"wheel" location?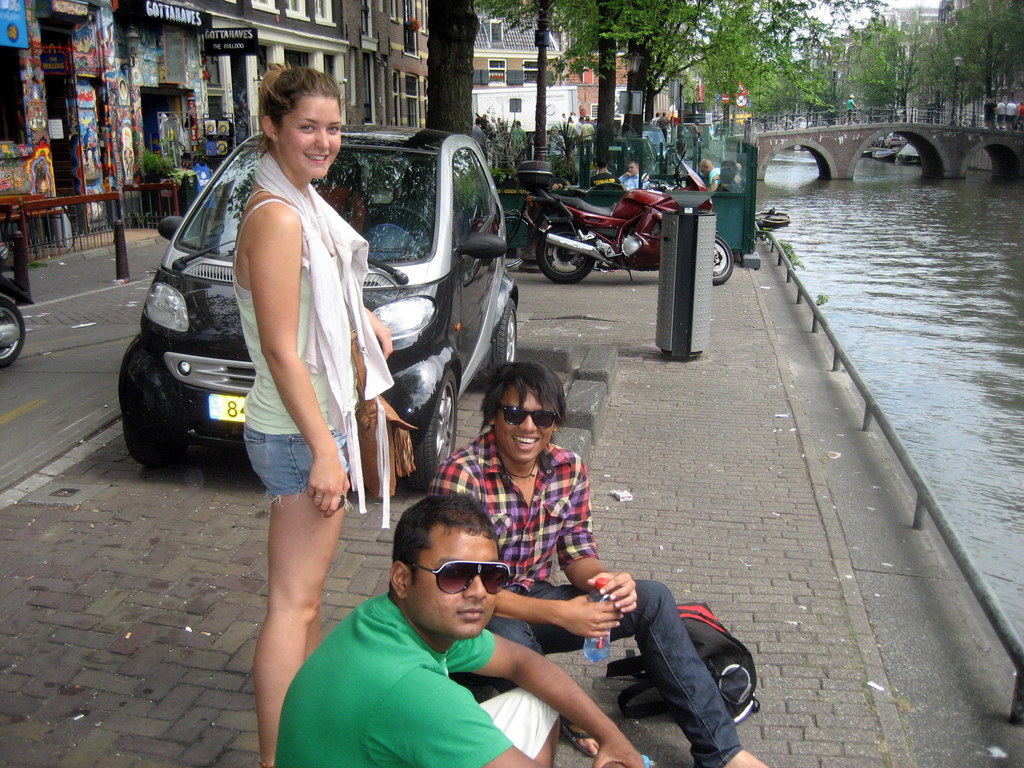
120,332,188,463
